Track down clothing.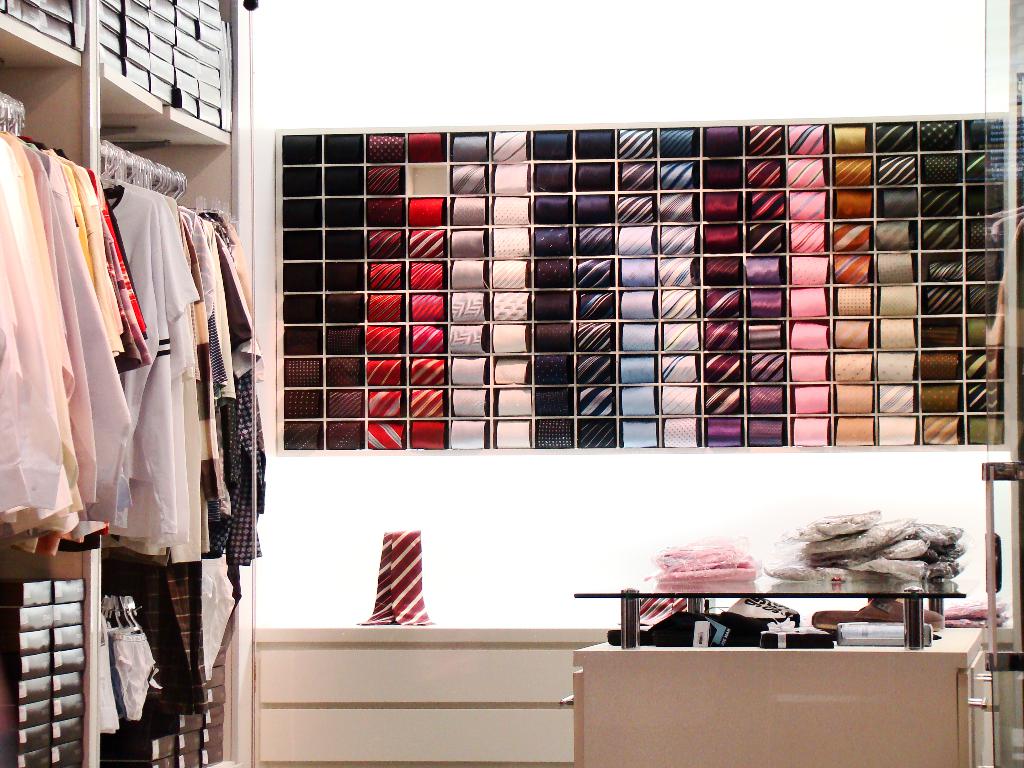
Tracked to 95,204,181,552.
